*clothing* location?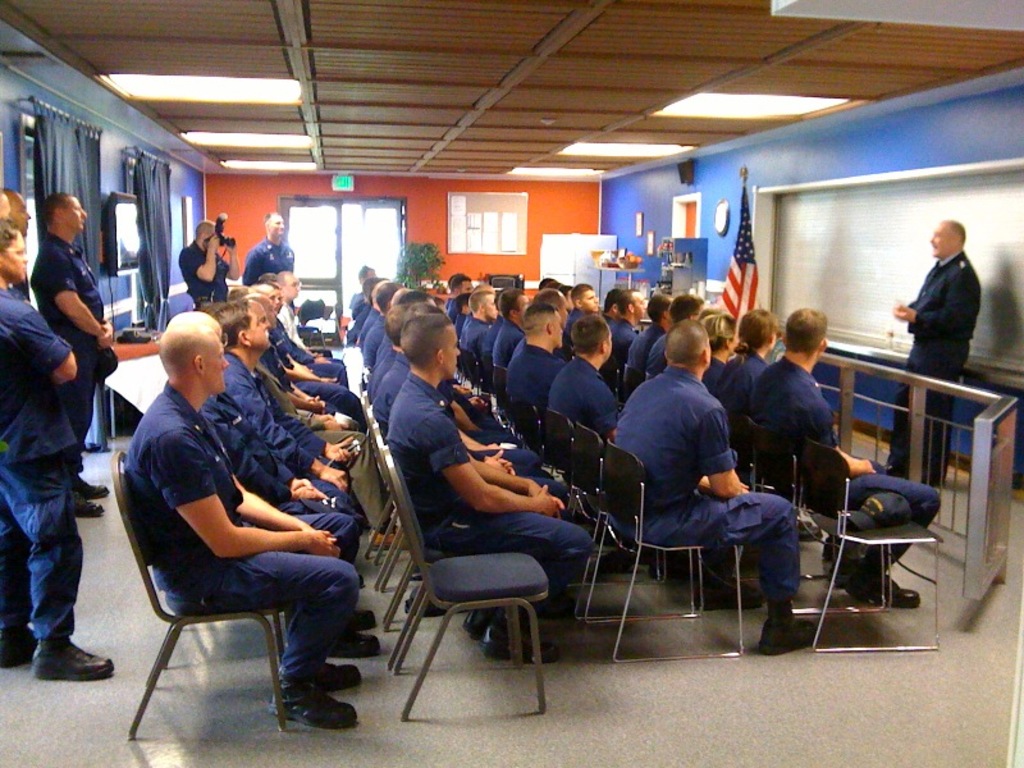
(x1=890, y1=259, x2=974, y2=471)
